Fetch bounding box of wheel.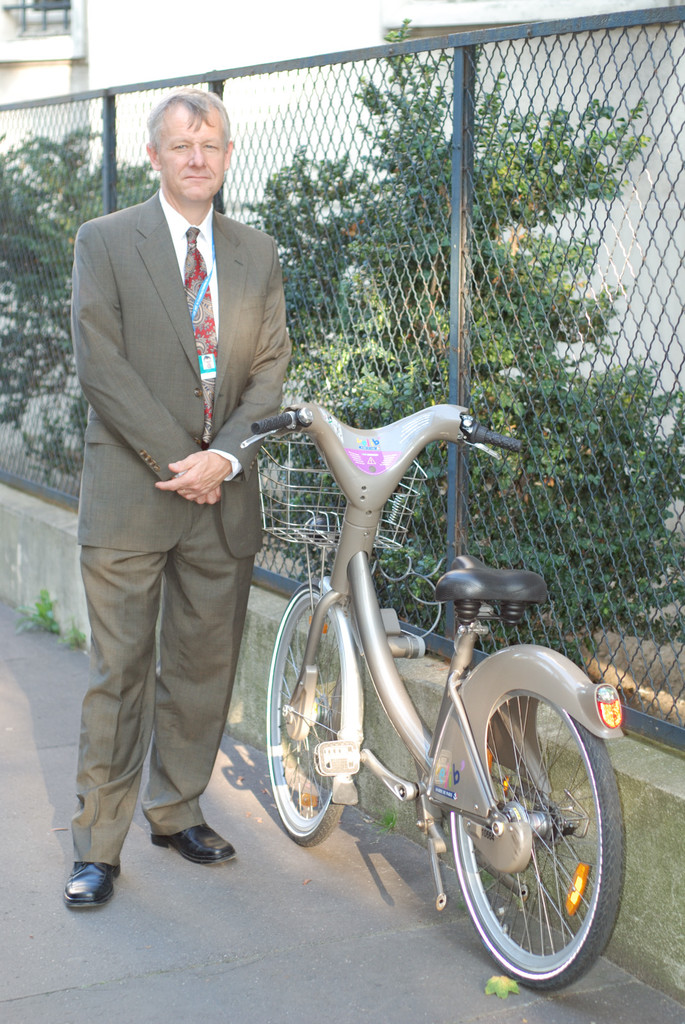
Bbox: <region>443, 671, 618, 978</region>.
